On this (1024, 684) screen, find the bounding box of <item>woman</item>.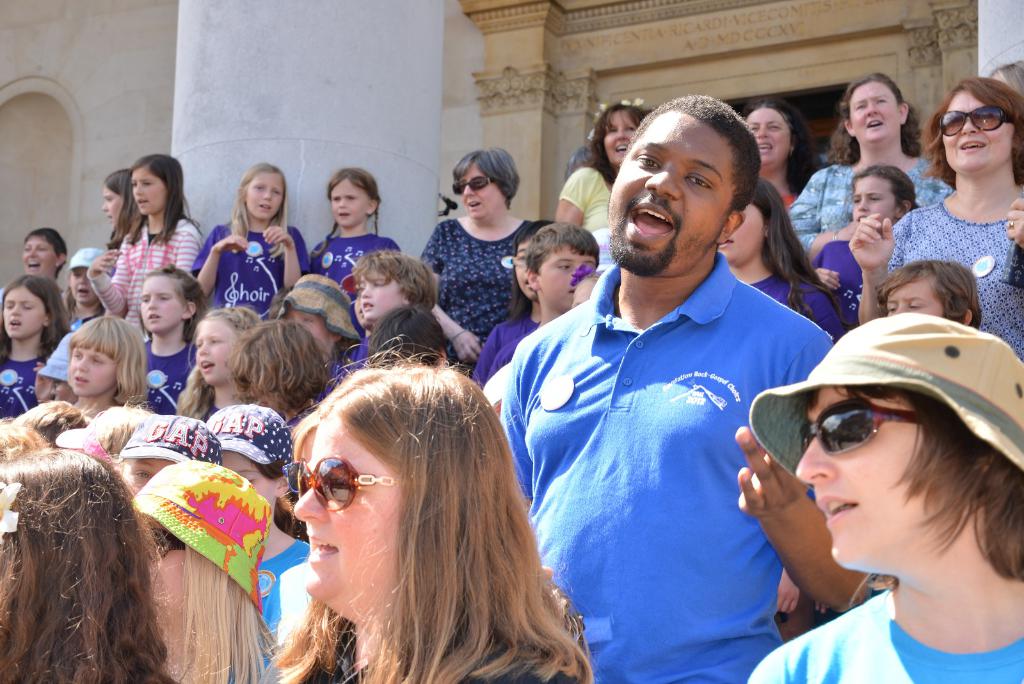
Bounding box: crop(554, 97, 645, 264).
